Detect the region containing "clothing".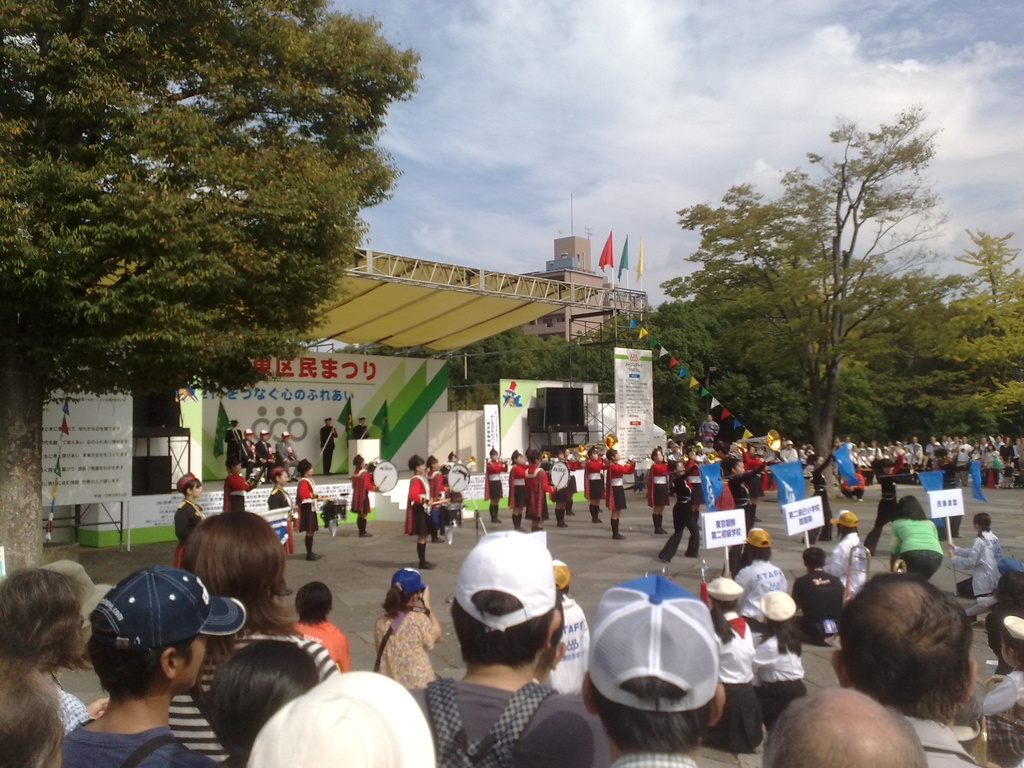
[left=286, top=620, right=352, bottom=673].
